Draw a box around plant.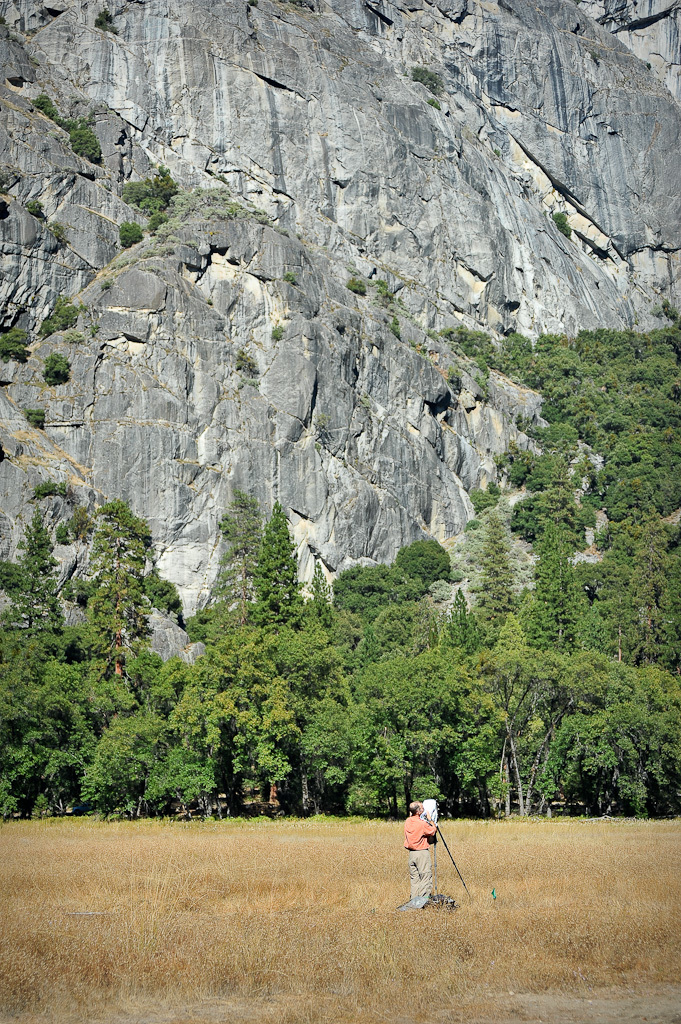
(x1=356, y1=395, x2=372, y2=411).
